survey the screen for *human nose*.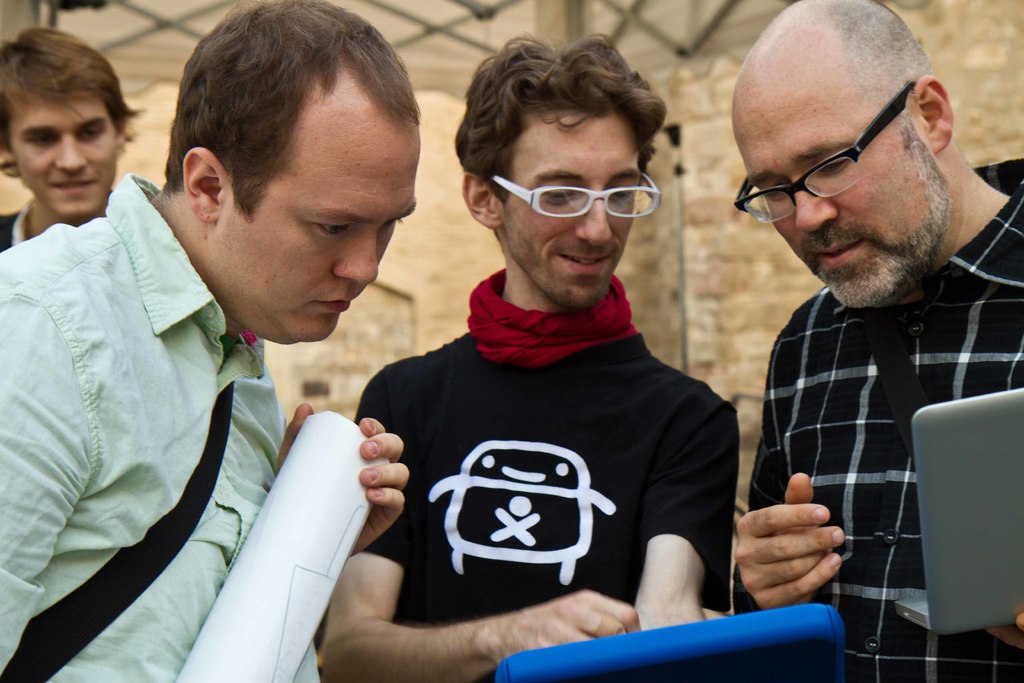
Survey found: {"x1": 791, "y1": 176, "x2": 845, "y2": 235}.
